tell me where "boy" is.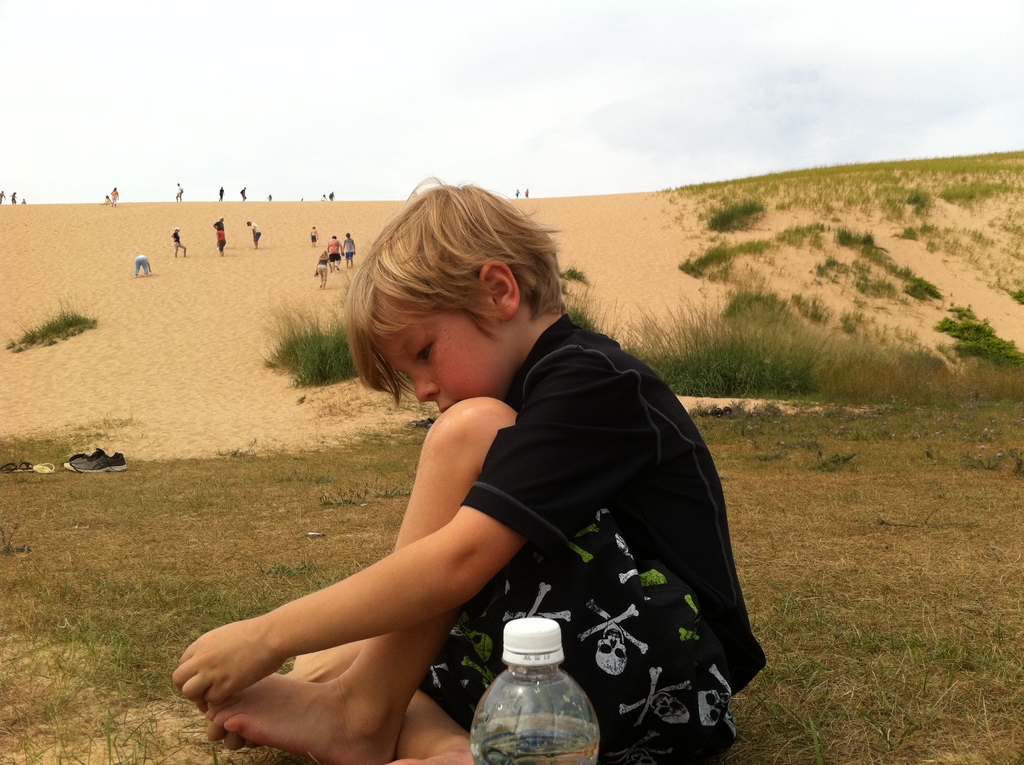
"boy" is at {"x1": 166, "y1": 180, "x2": 746, "y2": 748}.
